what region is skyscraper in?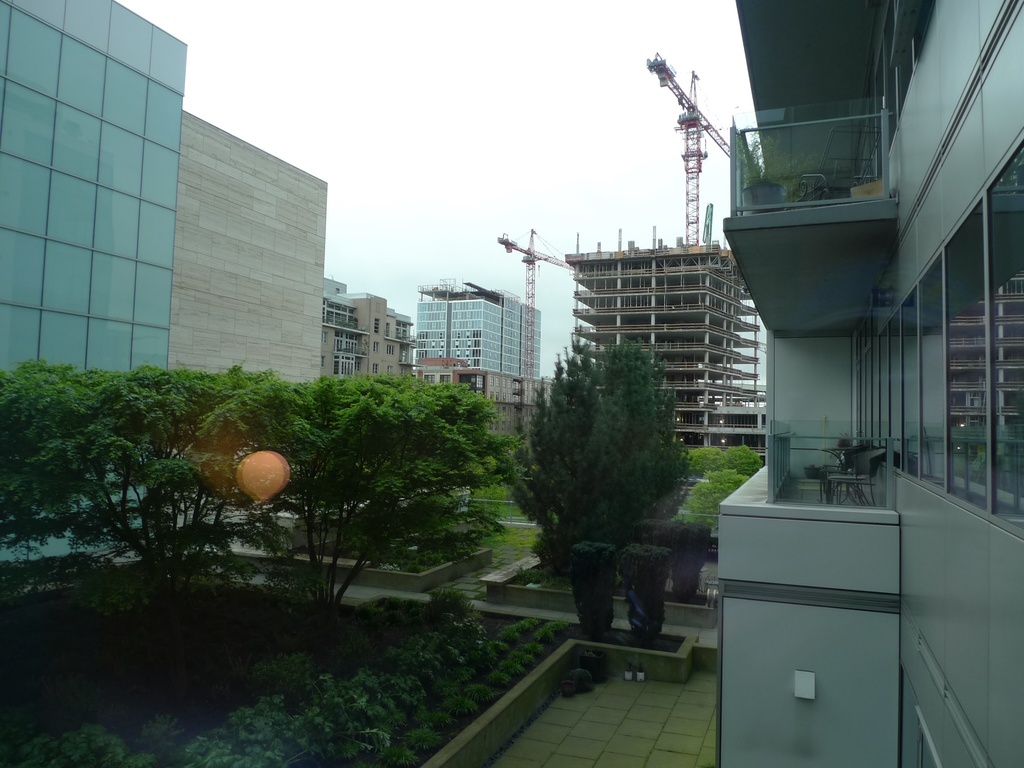
region(415, 278, 541, 381).
